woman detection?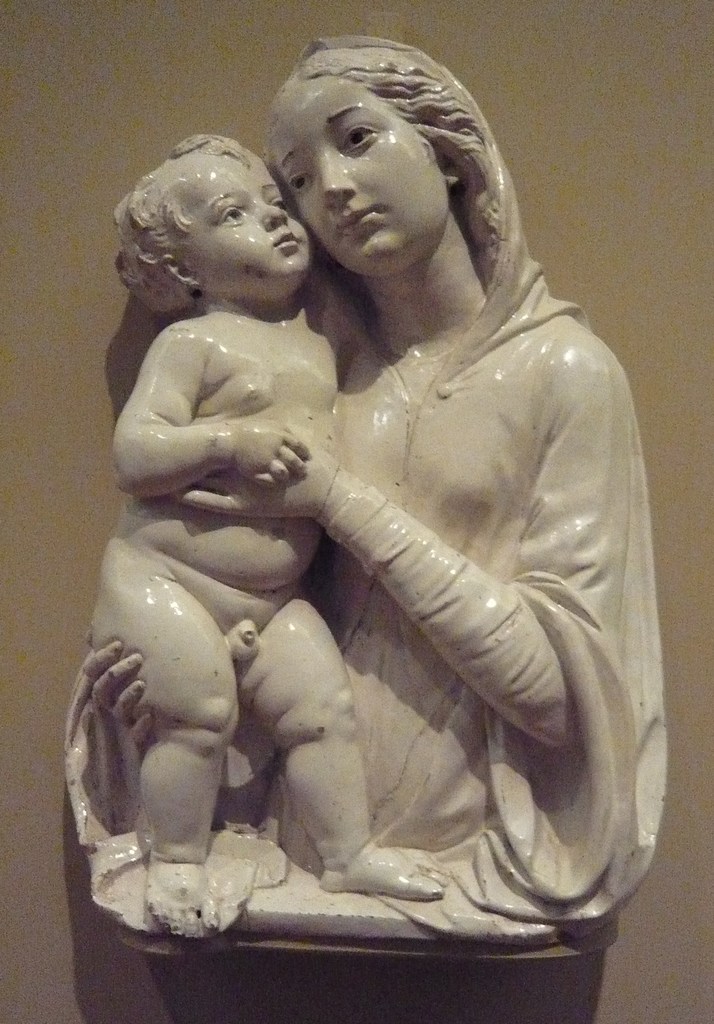
<bbox>113, 27, 610, 956</bbox>
